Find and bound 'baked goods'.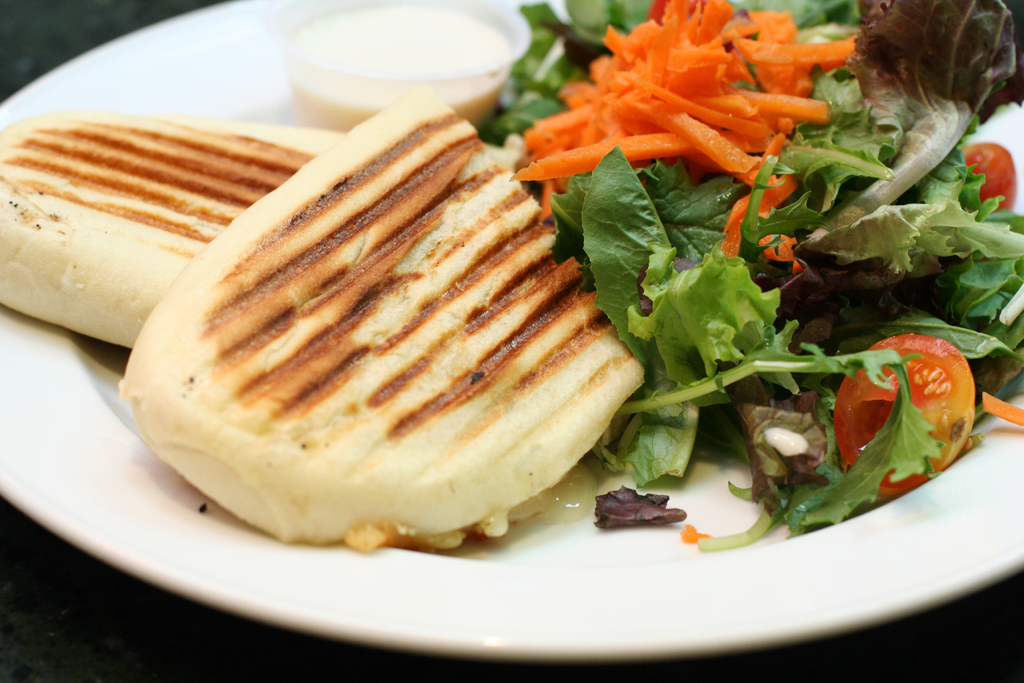
Bound: (x1=120, y1=93, x2=646, y2=550).
